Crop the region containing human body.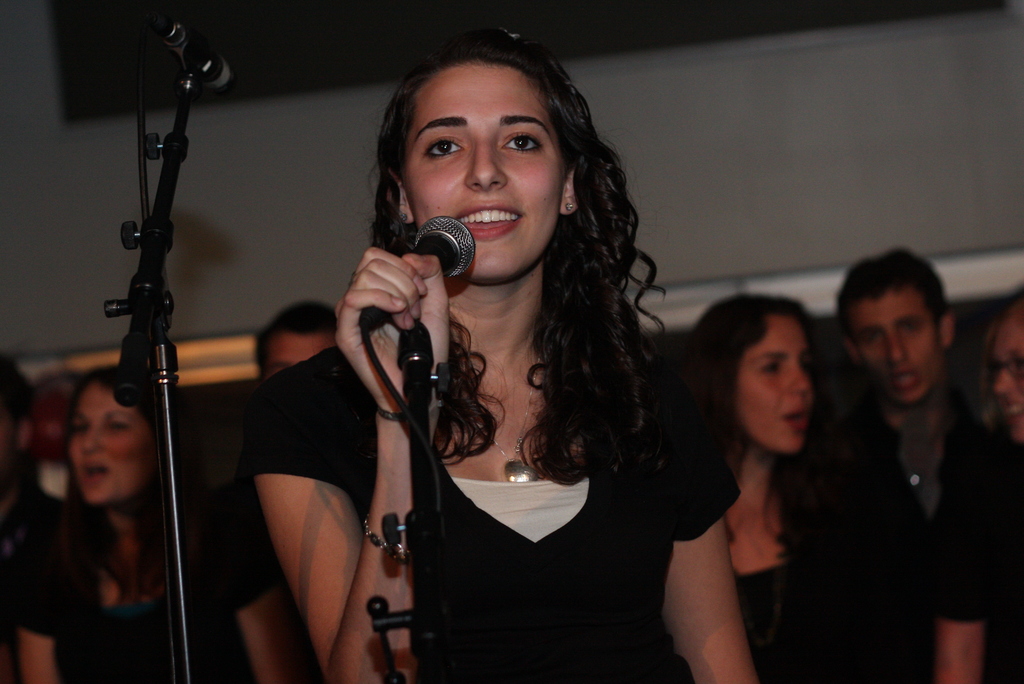
Crop region: (x1=931, y1=431, x2=1023, y2=683).
